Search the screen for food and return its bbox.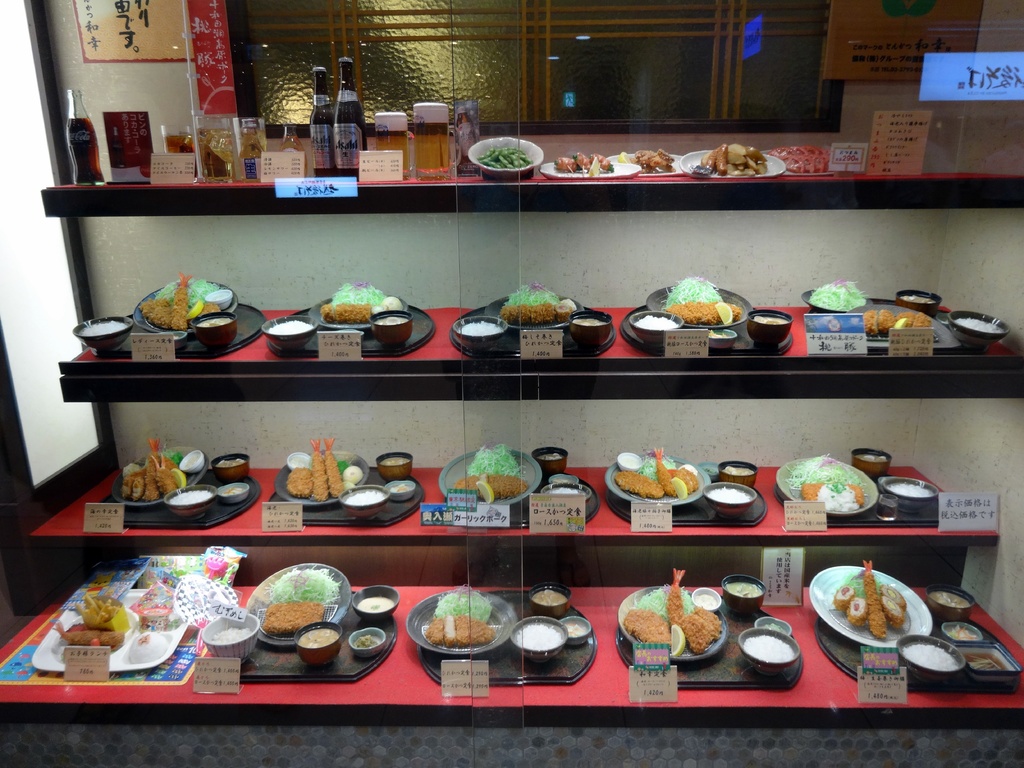
Found: 456 321 501 339.
